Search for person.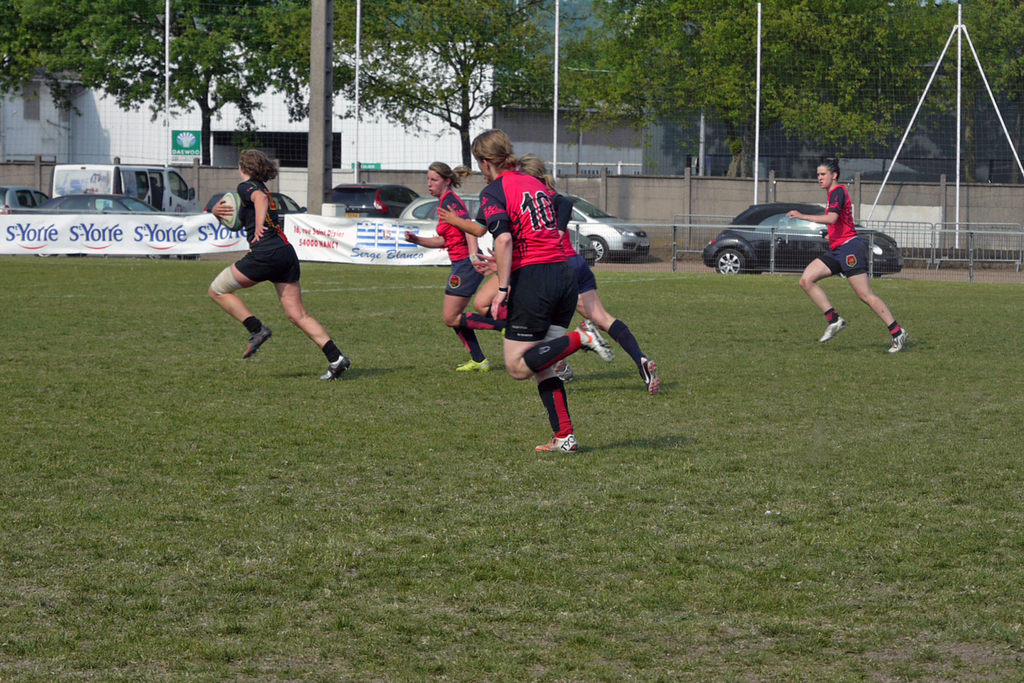
Found at 437 147 662 400.
